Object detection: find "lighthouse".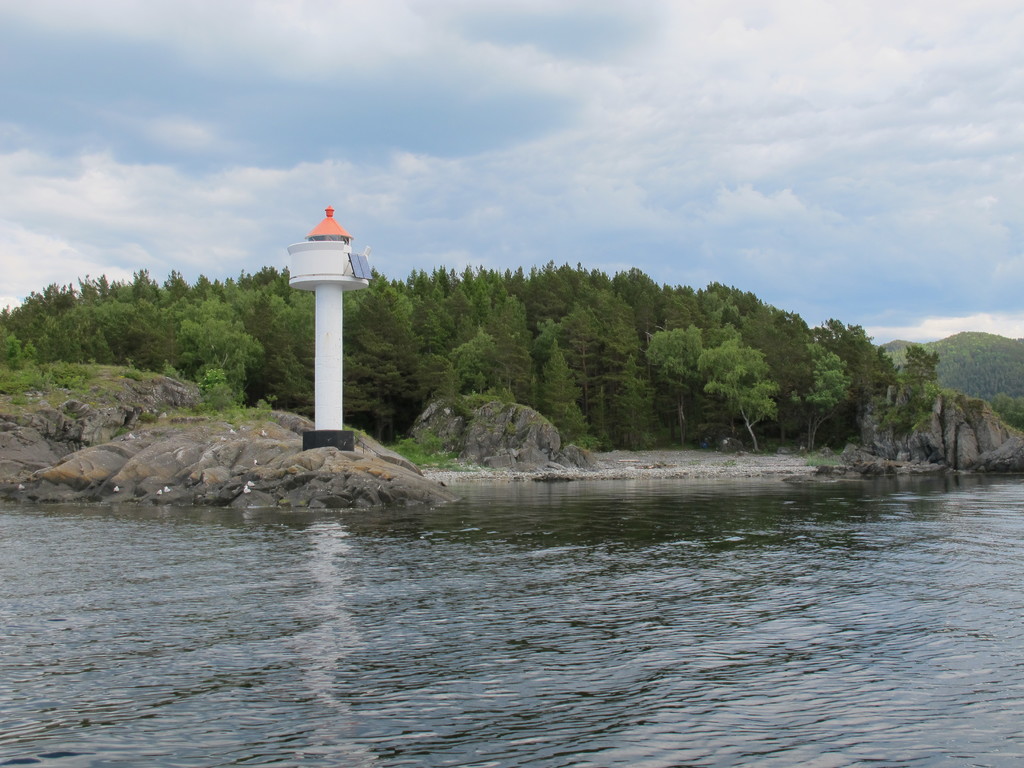
crop(266, 182, 381, 460).
